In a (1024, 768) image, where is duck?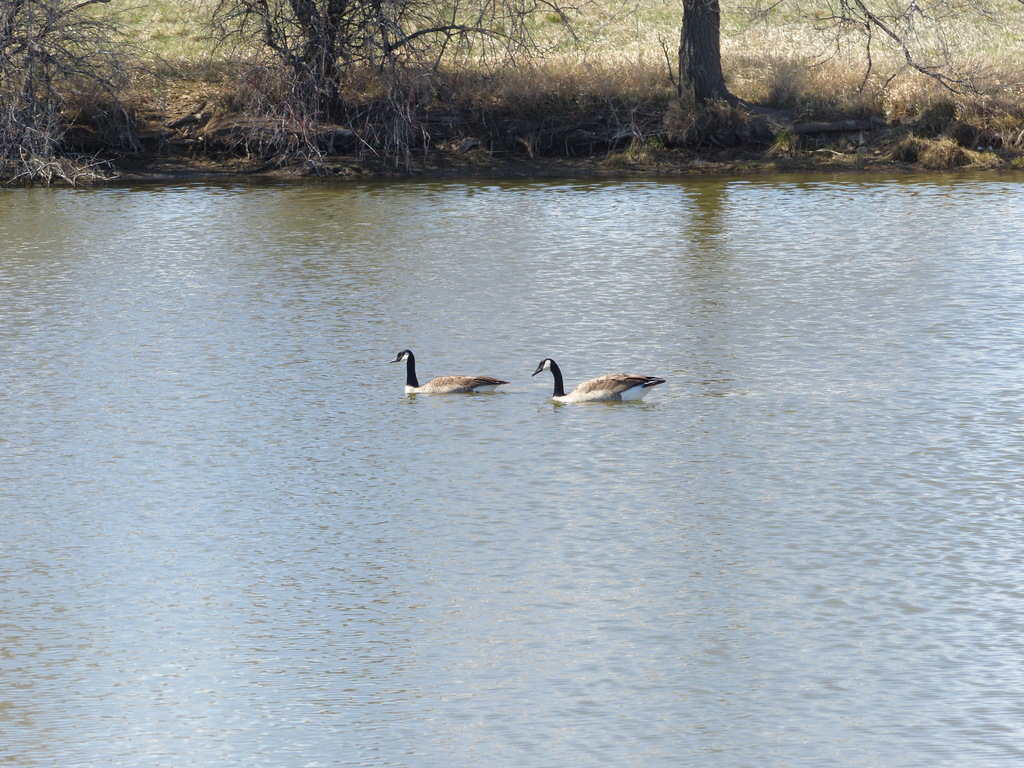
bbox=[392, 352, 513, 399].
